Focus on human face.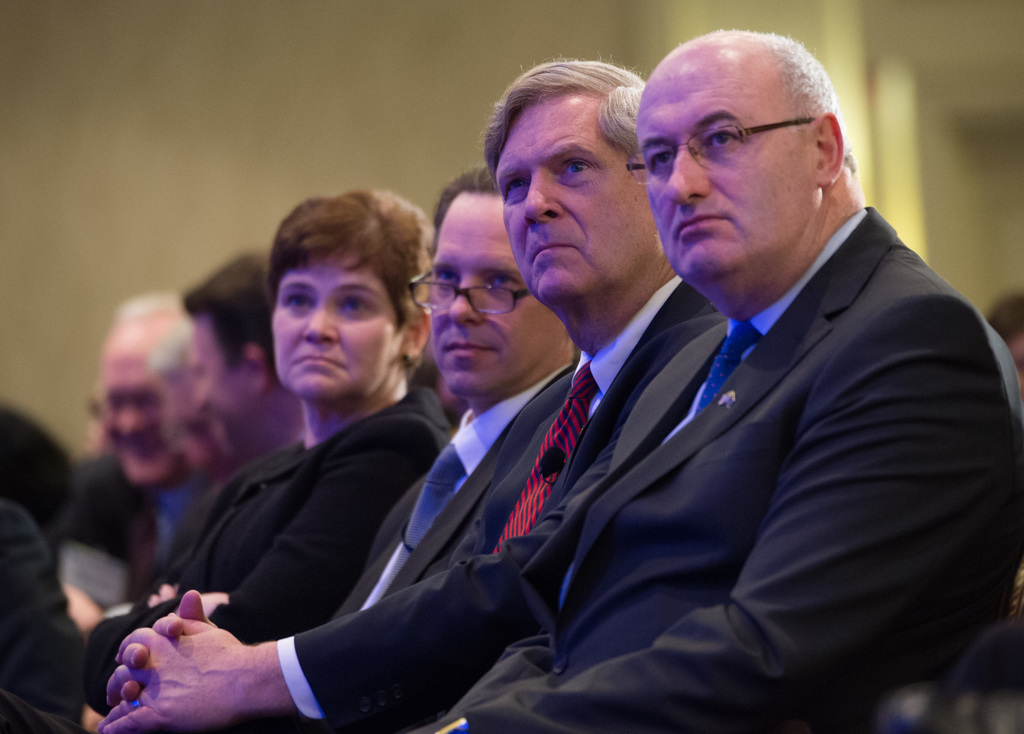
Focused at 429:188:557:397.
